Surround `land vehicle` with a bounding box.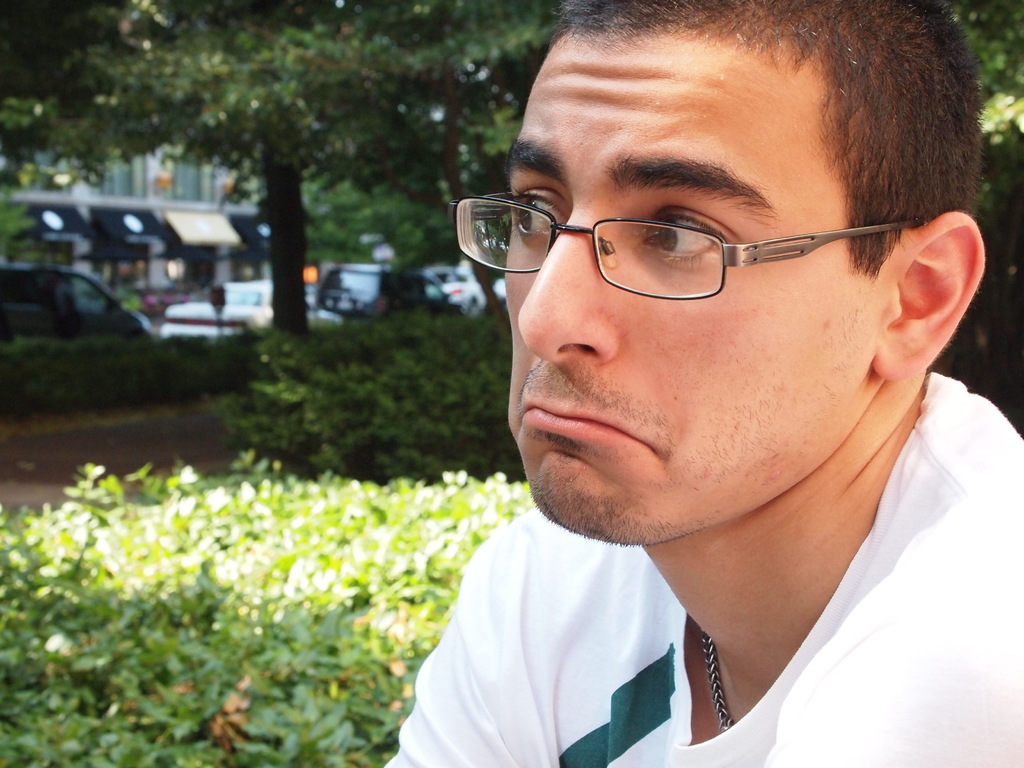
bbox=[161, 278, 340, 336].
